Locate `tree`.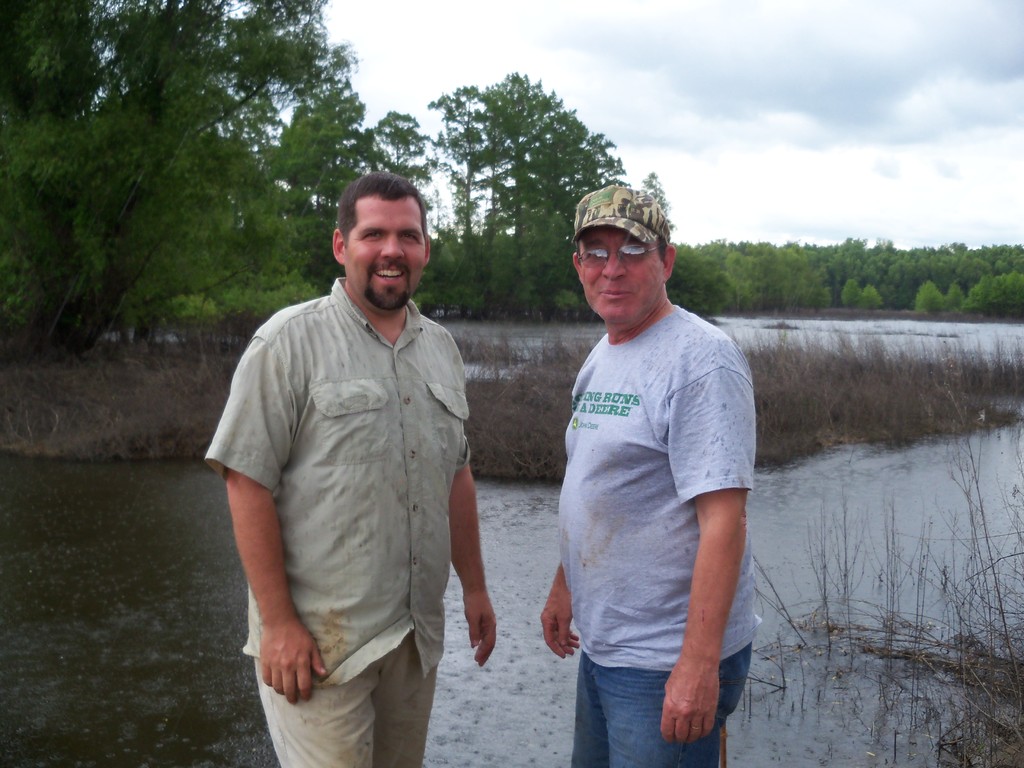
Bounding box: (x1=426, y1=68, x2=625, y2=255).
